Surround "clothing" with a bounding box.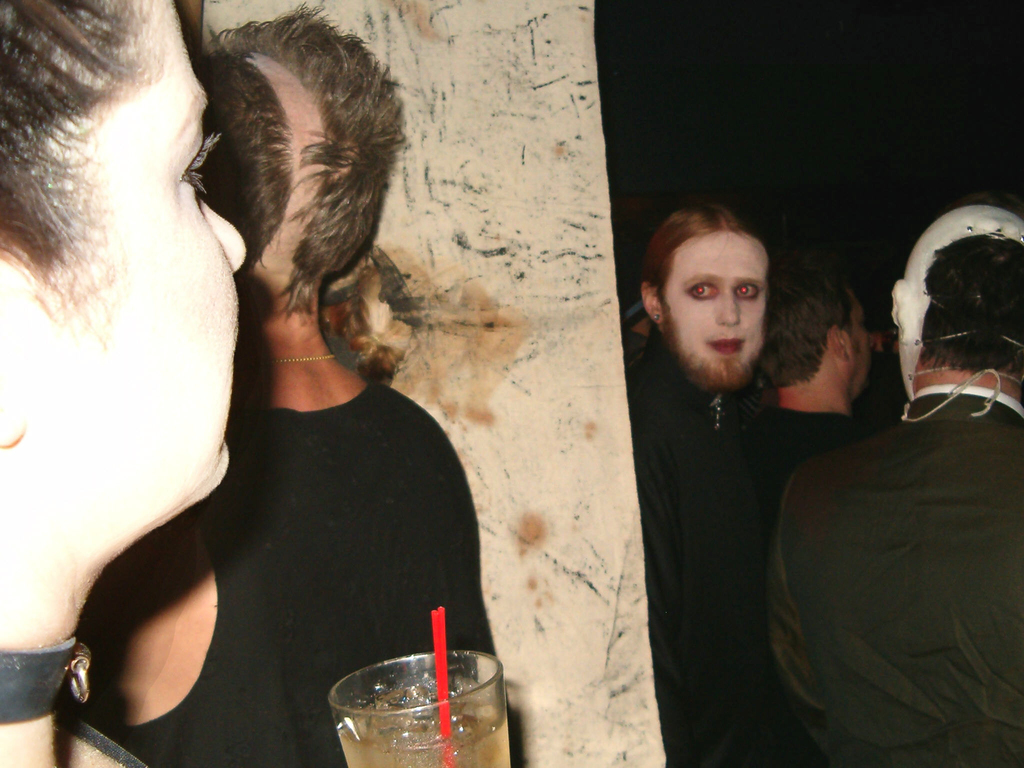
detection(89, 380, 467, 767).
